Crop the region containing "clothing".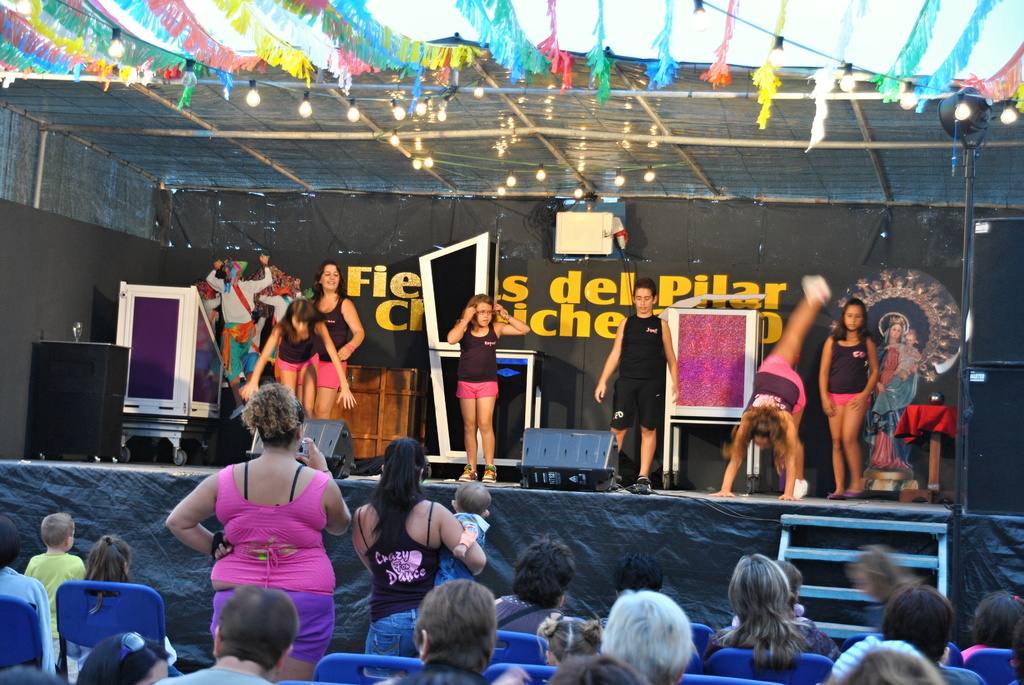
Crop region: box(898, 340, 920, 374).
